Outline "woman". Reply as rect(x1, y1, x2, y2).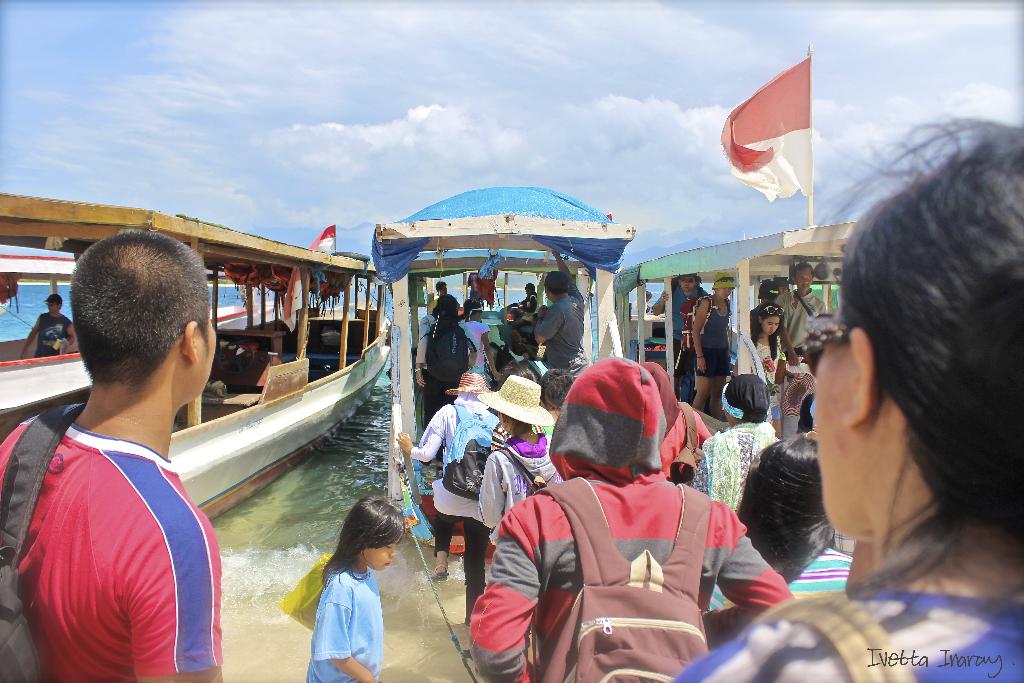
rect(471, 386, 573, 589).
